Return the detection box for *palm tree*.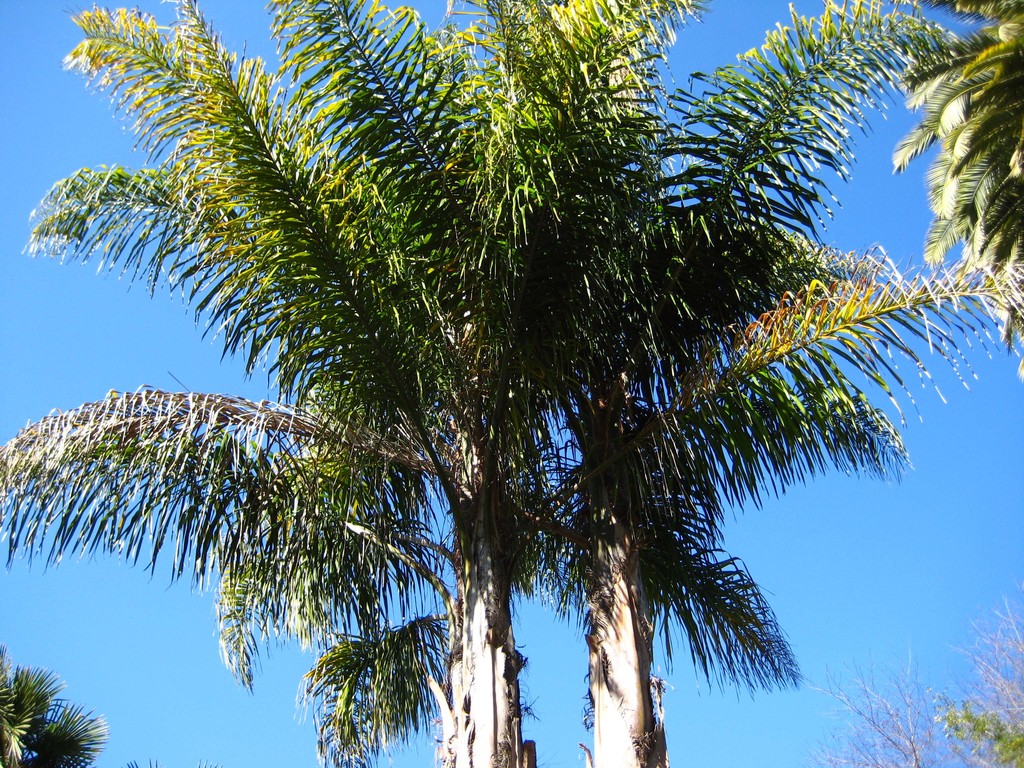
Rect(0, 0, 963, 767).
